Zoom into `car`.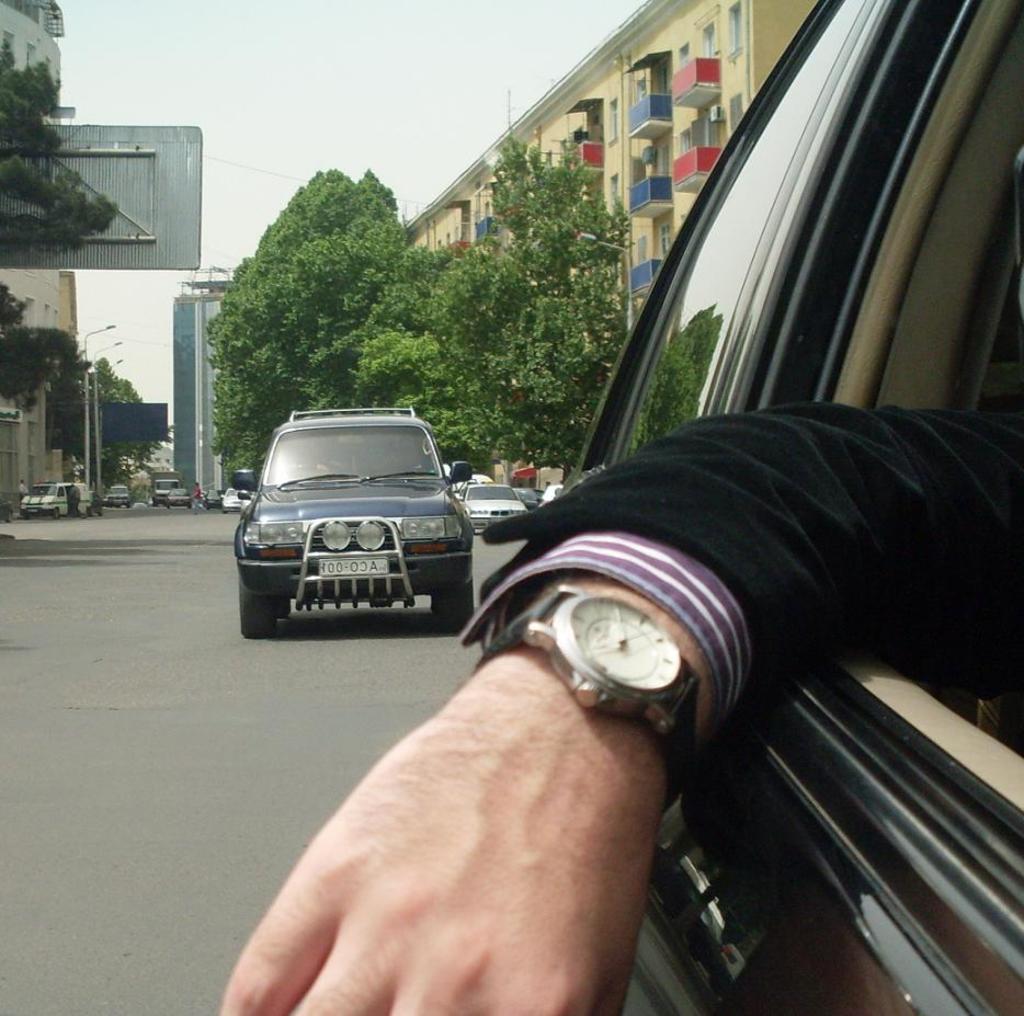
Zoom target: (left=25, top=489, right=92, bottom=512).
